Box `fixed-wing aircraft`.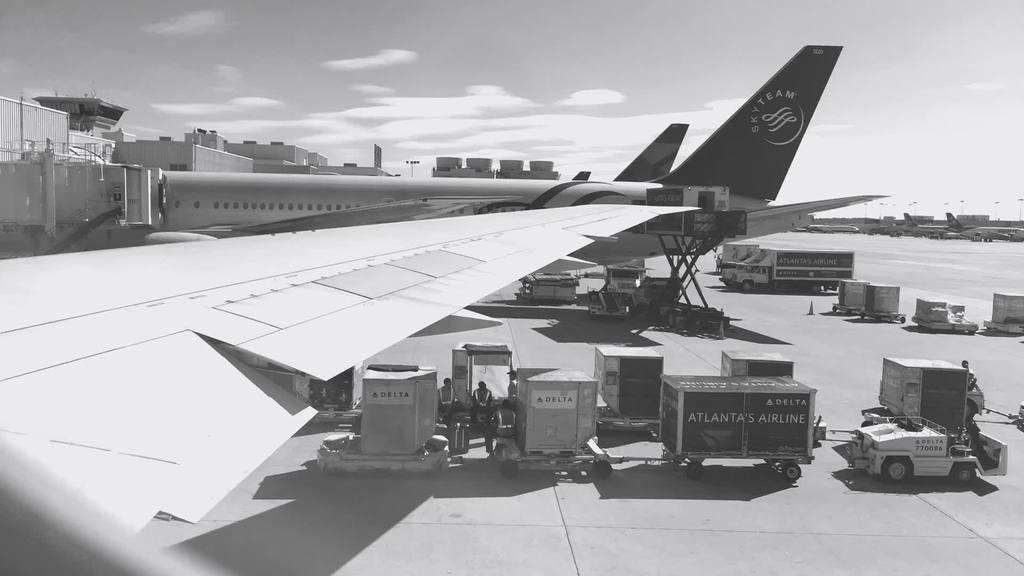
(x1=1, y1=204, x2=704, y2=574).
